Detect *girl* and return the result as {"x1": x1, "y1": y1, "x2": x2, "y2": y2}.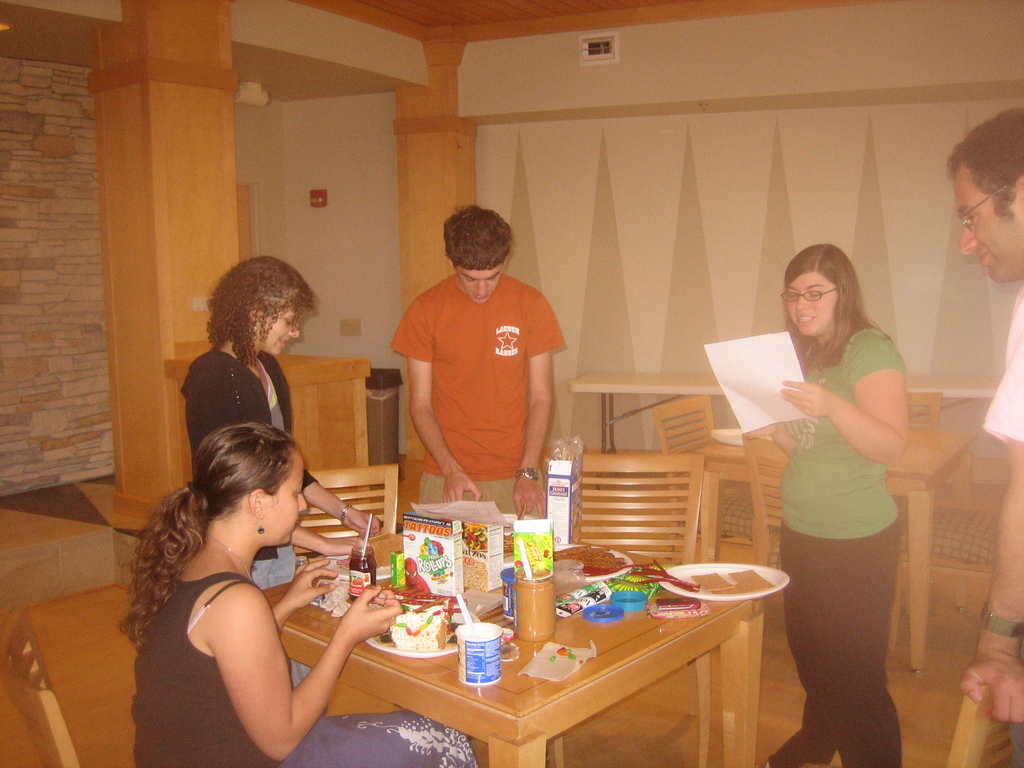
{"x1": 759, "y1": 242, "x2": 911, "y2": 767}.
